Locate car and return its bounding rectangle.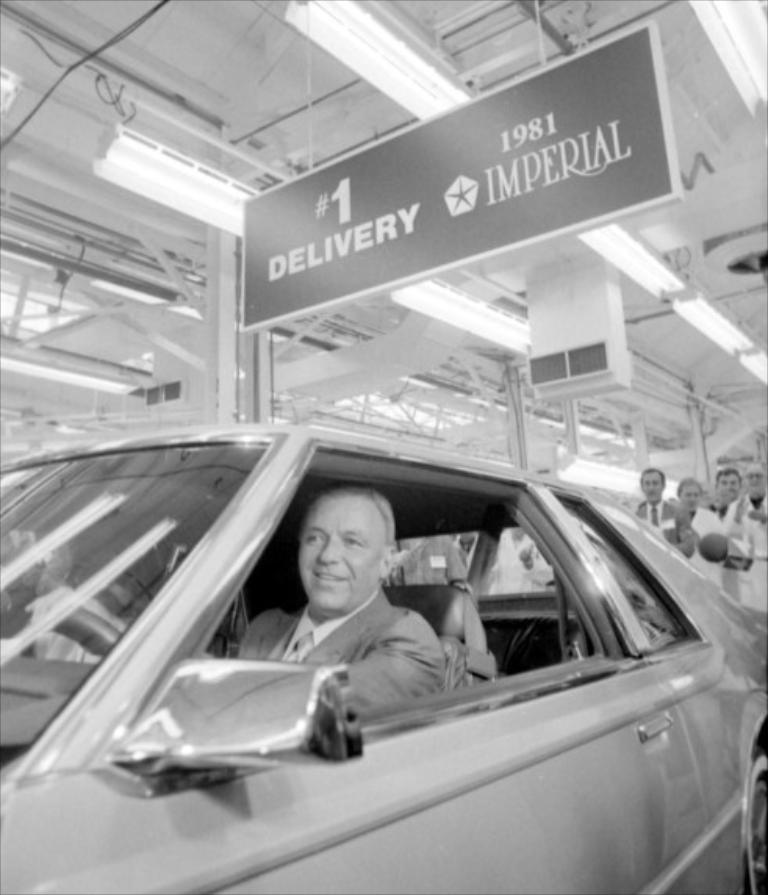
(x1=0, y1=419, x2=766, y2=893).
